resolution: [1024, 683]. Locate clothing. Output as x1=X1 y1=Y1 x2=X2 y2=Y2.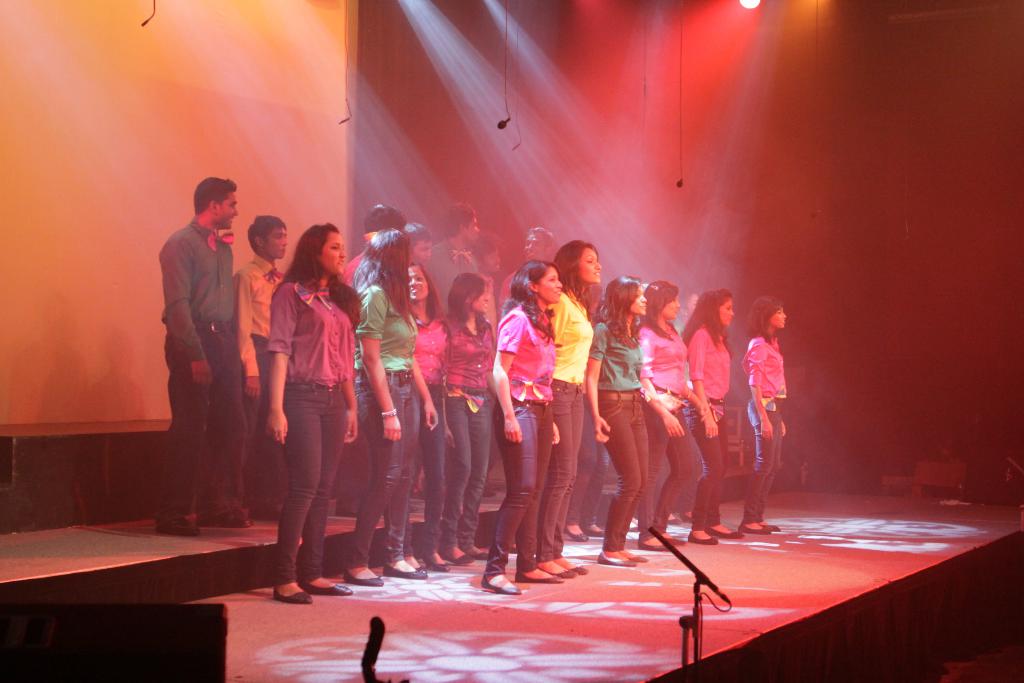
x1=569 y1=422 x2=606 y2=523.
